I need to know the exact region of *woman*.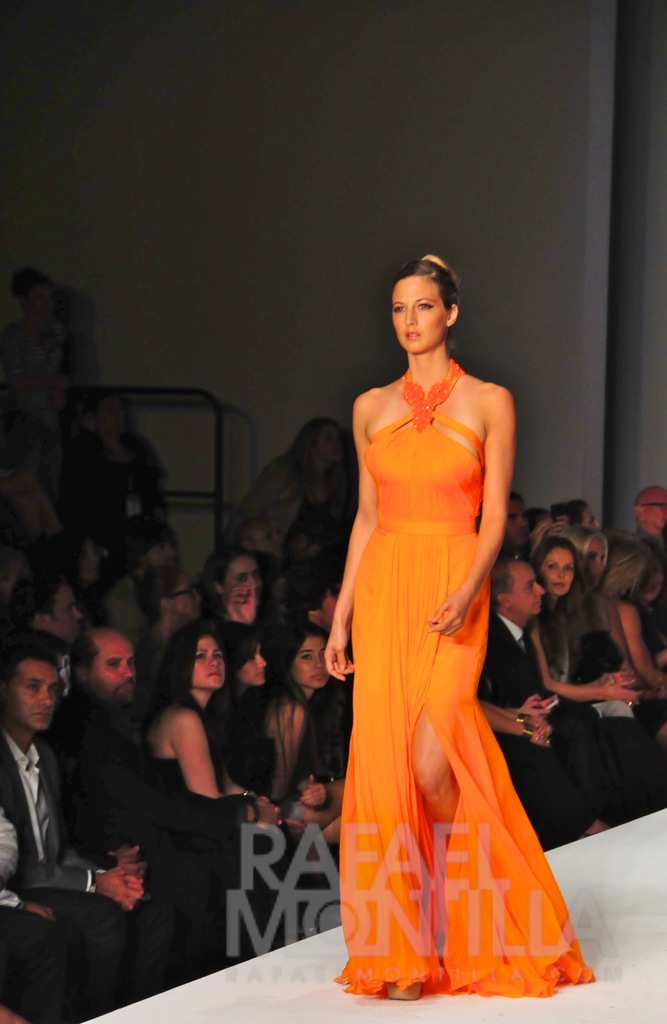
Region: box(546, 501, 600, 529).
